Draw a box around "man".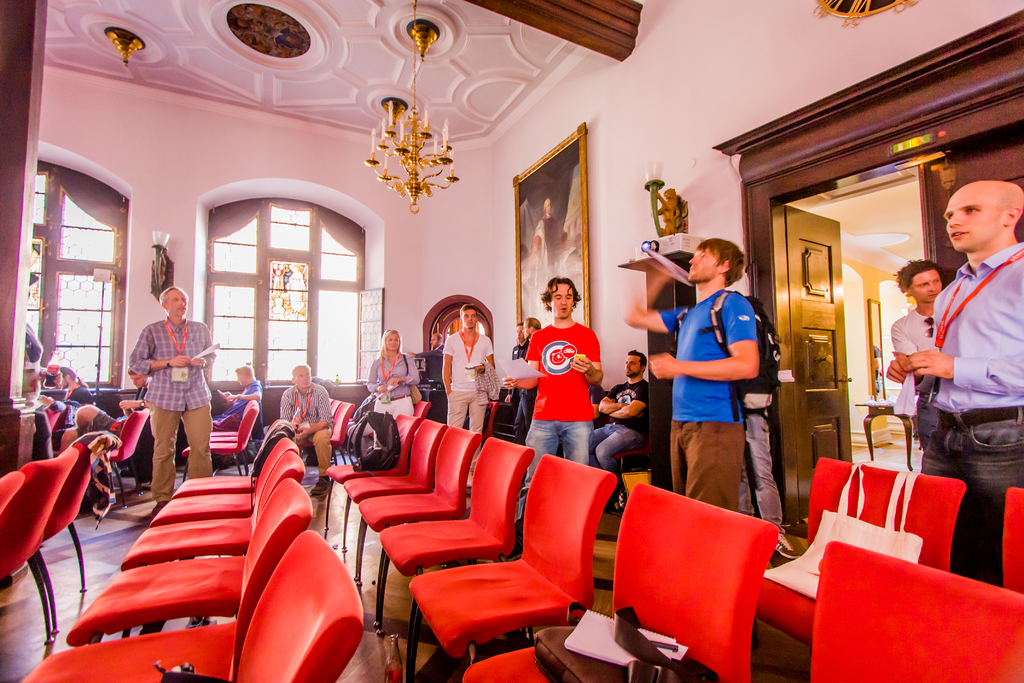
Rect(883, 258, 943, 453).
